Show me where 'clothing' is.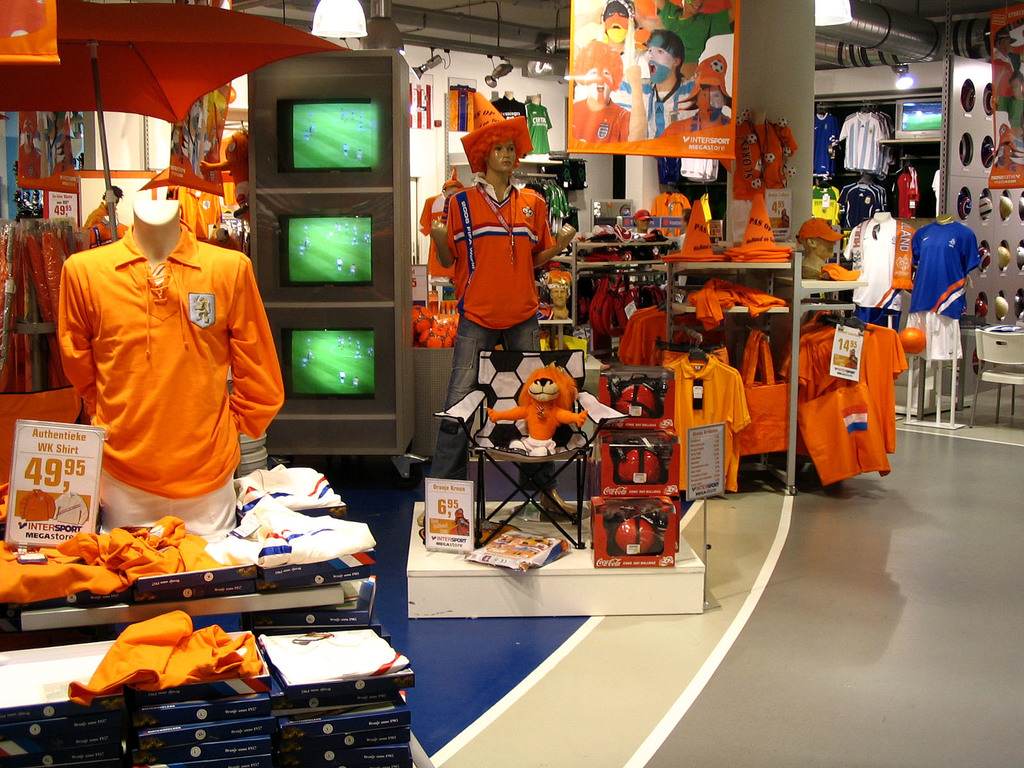
'clothing' is at Rect(525, 101, 553, 151).
